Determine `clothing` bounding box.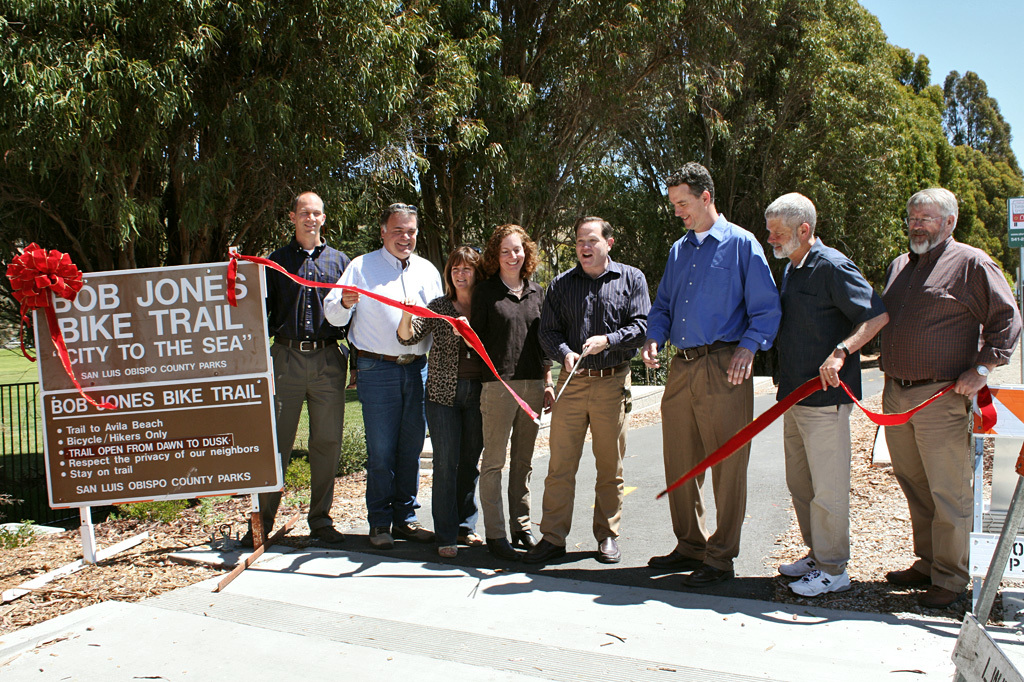
Determined: (left=394, top=296, right=485, bottom=548).
